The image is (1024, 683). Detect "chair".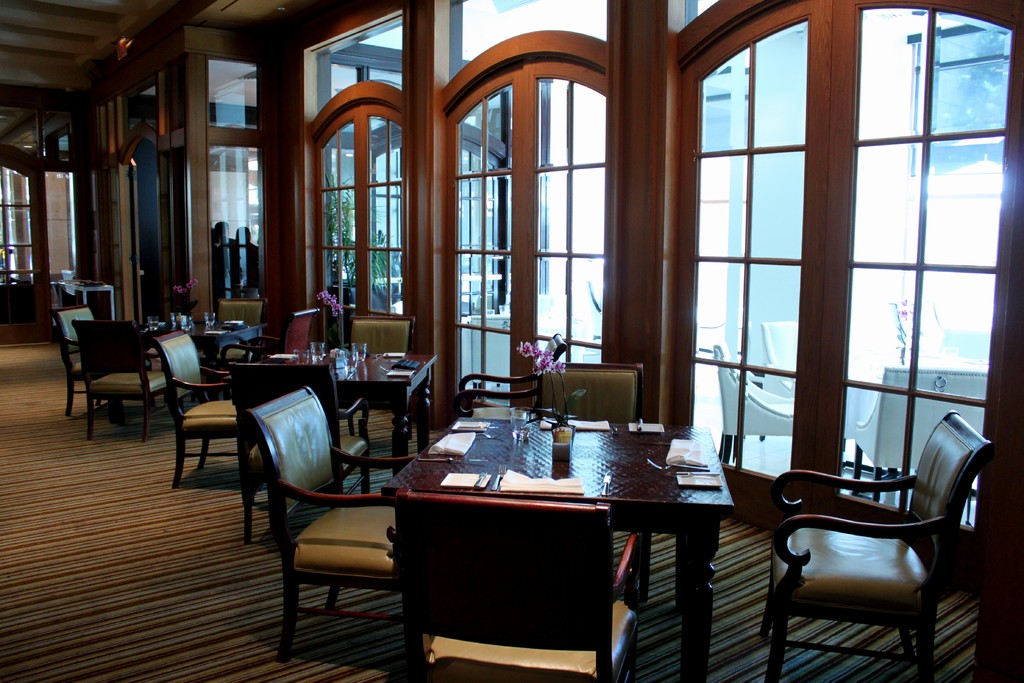
Detection: {"x1": 540, "y1": 362, "x2": 643, "y2": 418}.
